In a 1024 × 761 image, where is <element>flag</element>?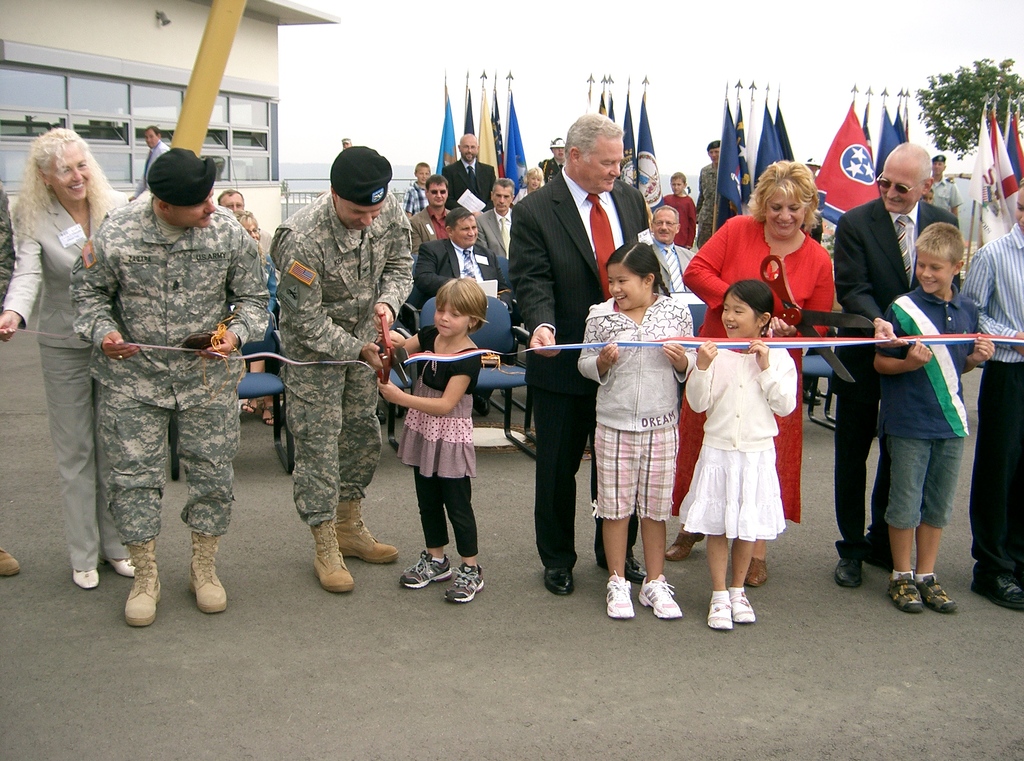
bbox(473, 92, 499, 176).
